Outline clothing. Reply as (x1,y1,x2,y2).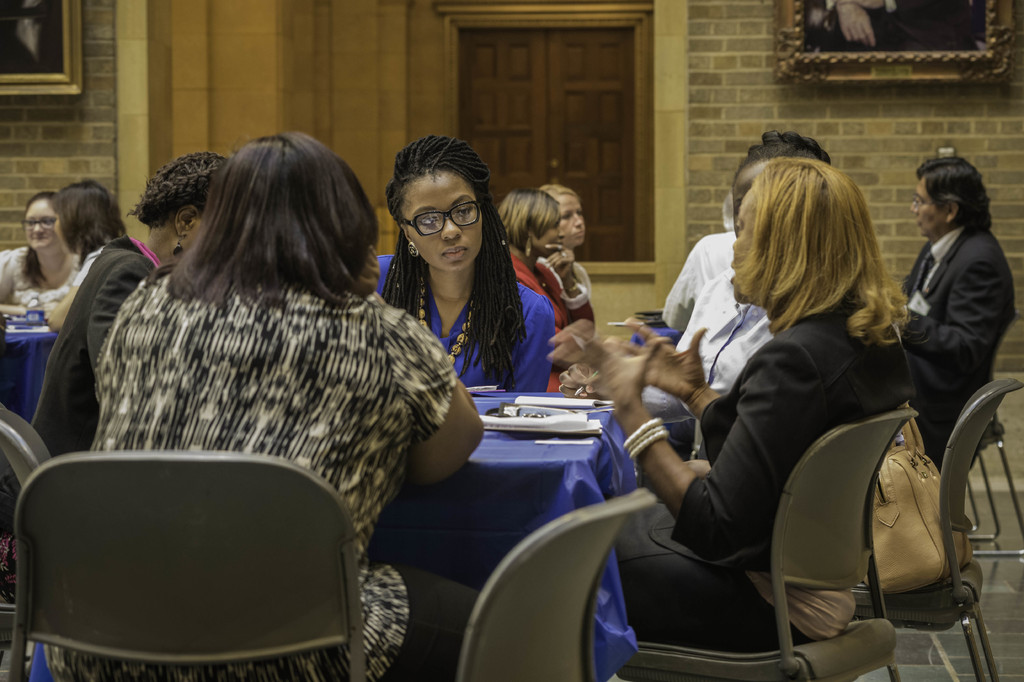
(514,251,594,387).
